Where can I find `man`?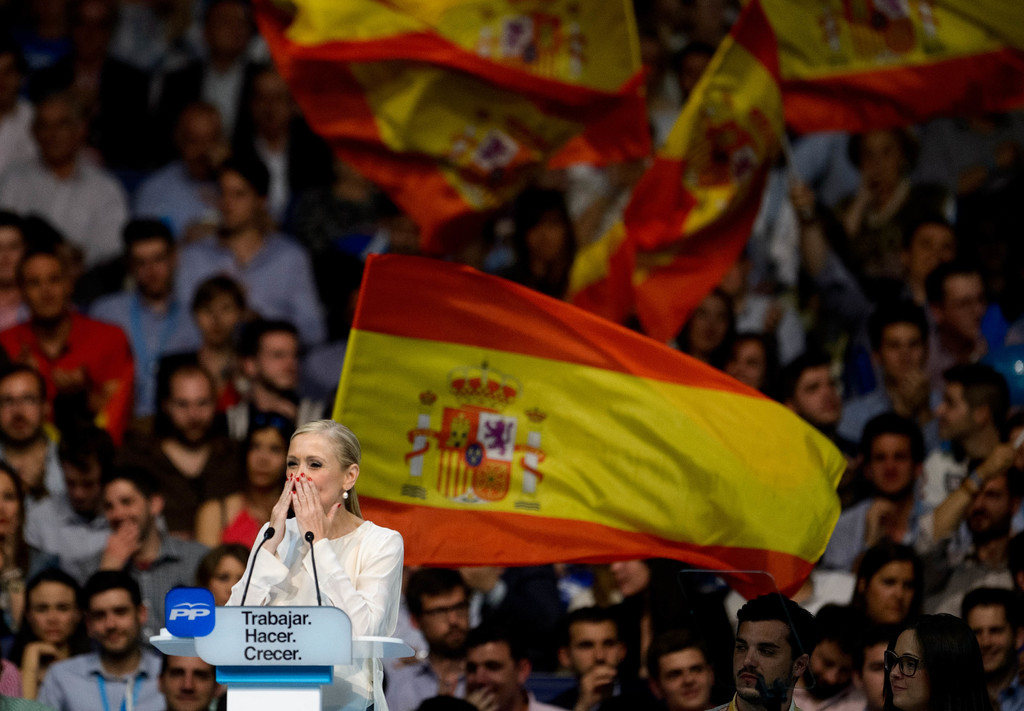
You can find it at bbox=(841, 300, 942, 436).
